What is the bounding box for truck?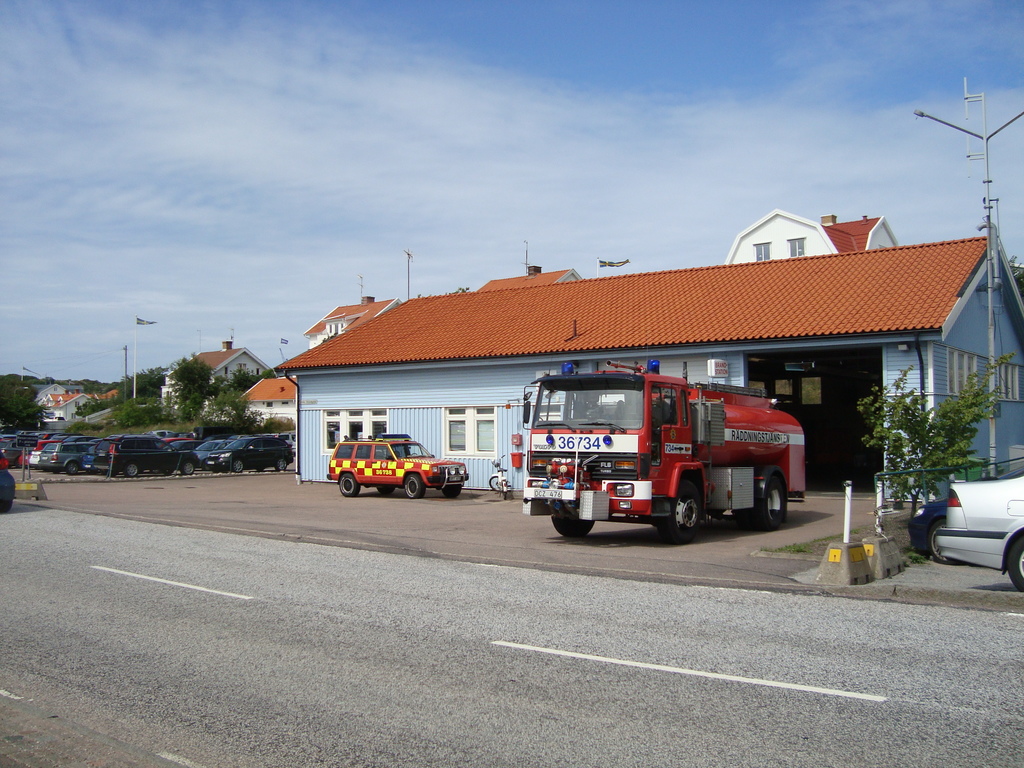
493, 366, 813, 541.
